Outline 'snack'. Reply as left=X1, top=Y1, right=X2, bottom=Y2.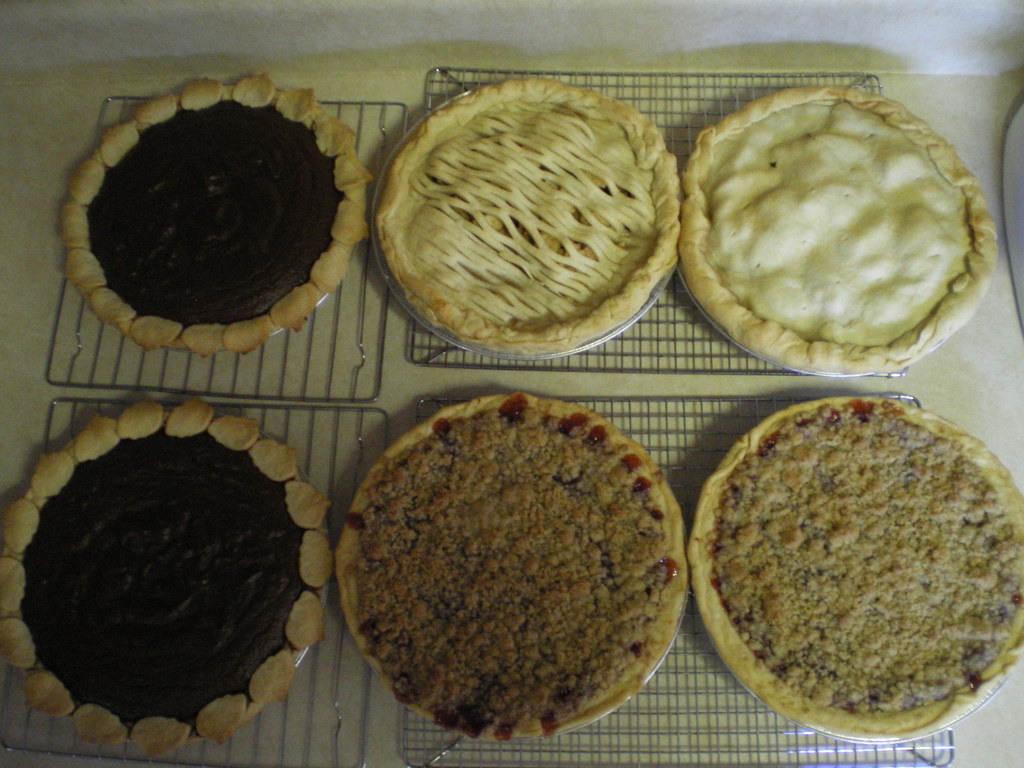
left=0, top=392, right=330, bottom=755.
